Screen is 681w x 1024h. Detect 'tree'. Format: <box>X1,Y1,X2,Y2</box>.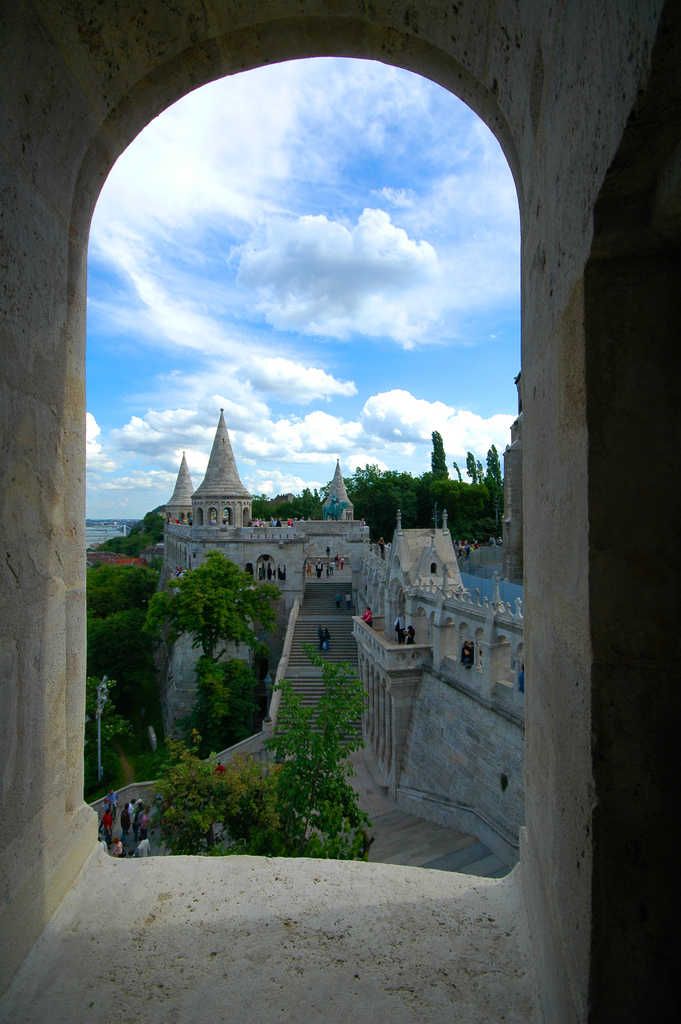
<box>158,641,366,861</box>.
